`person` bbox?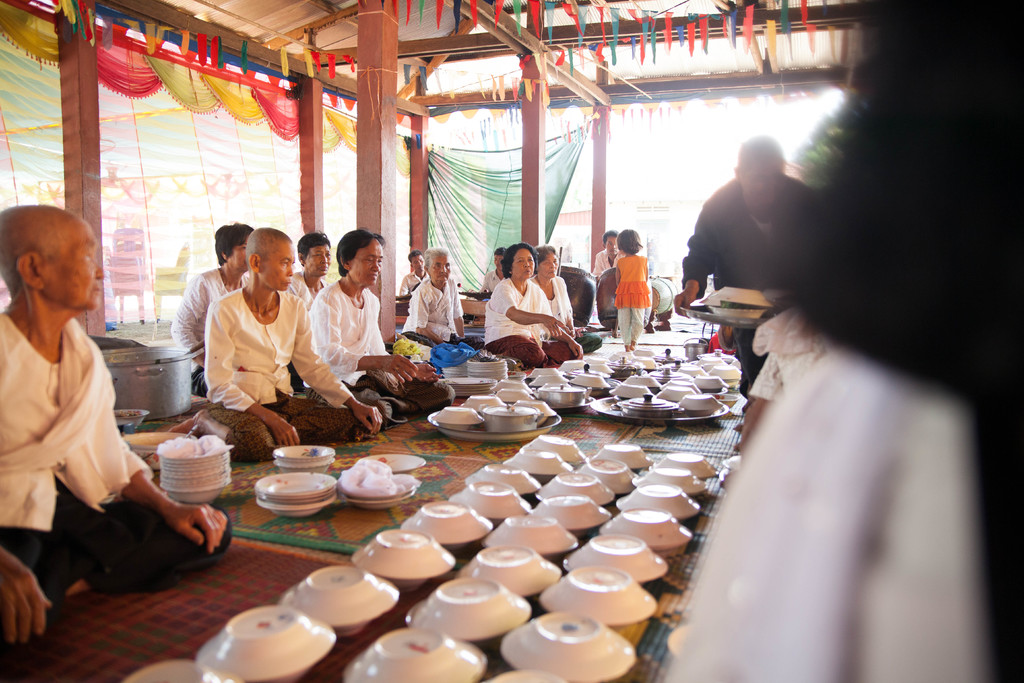
(x1=529, y1=242, x2=602, y2=355)
